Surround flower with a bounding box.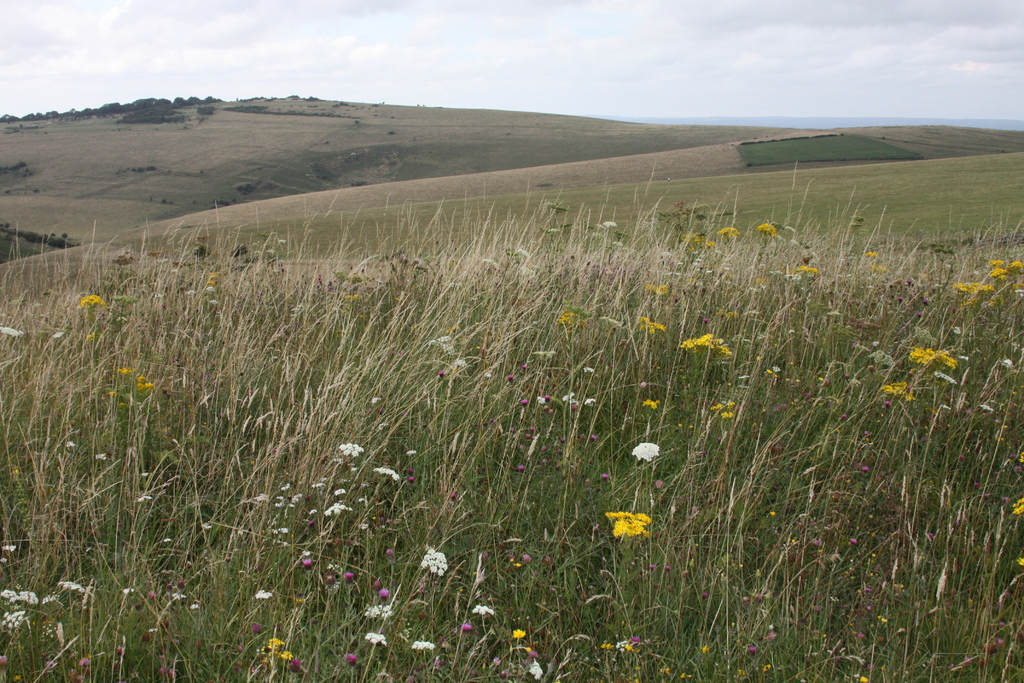
[632,440,661,468].
